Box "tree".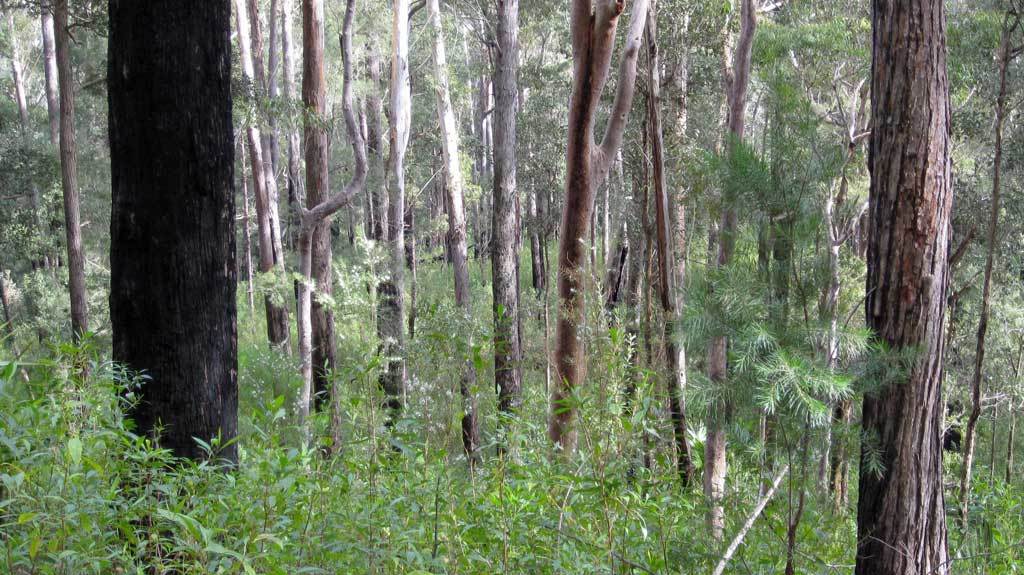
l=582, t=0, r=738, b=574.
